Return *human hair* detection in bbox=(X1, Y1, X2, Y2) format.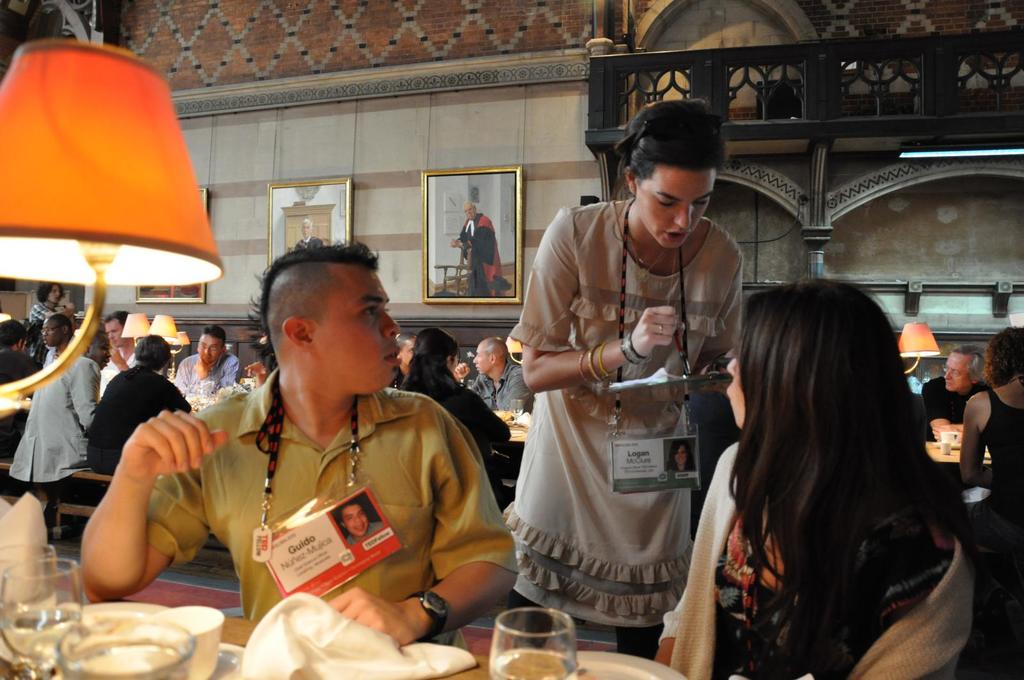
bbox=(301, 219, 312, 230).
